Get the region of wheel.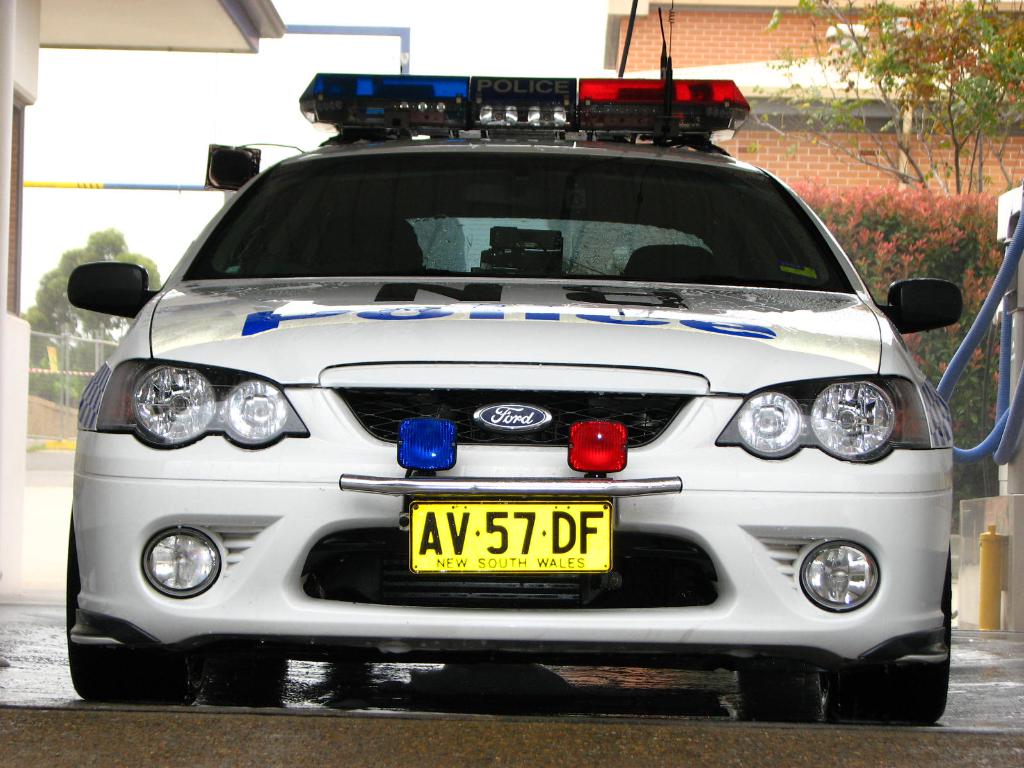
867/630/939/715.
